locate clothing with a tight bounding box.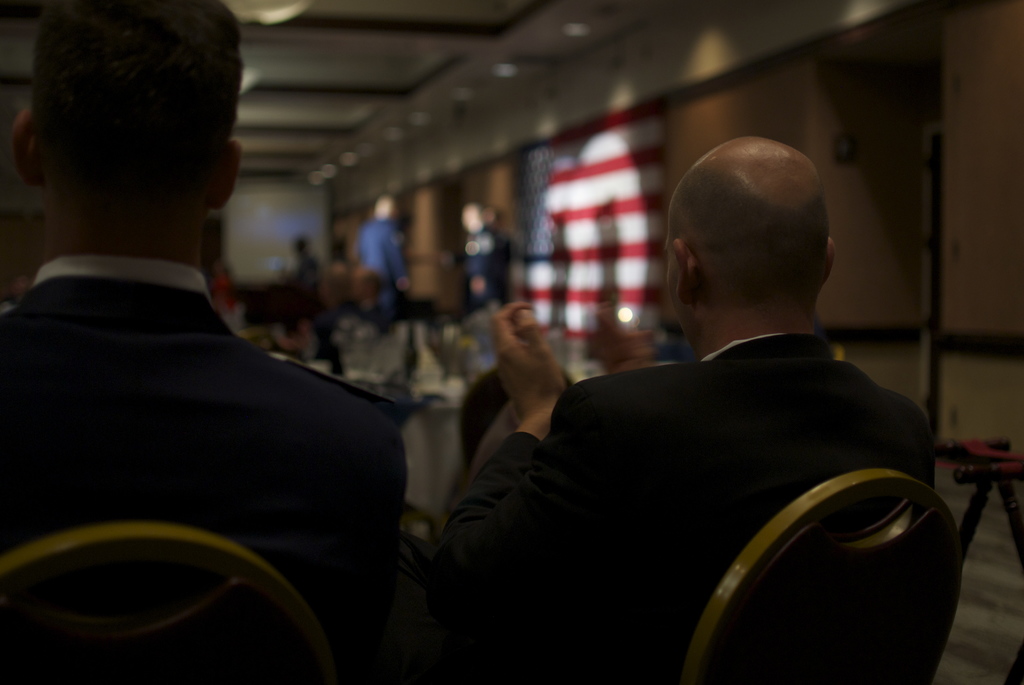
box(0, 152, 400, 681).
